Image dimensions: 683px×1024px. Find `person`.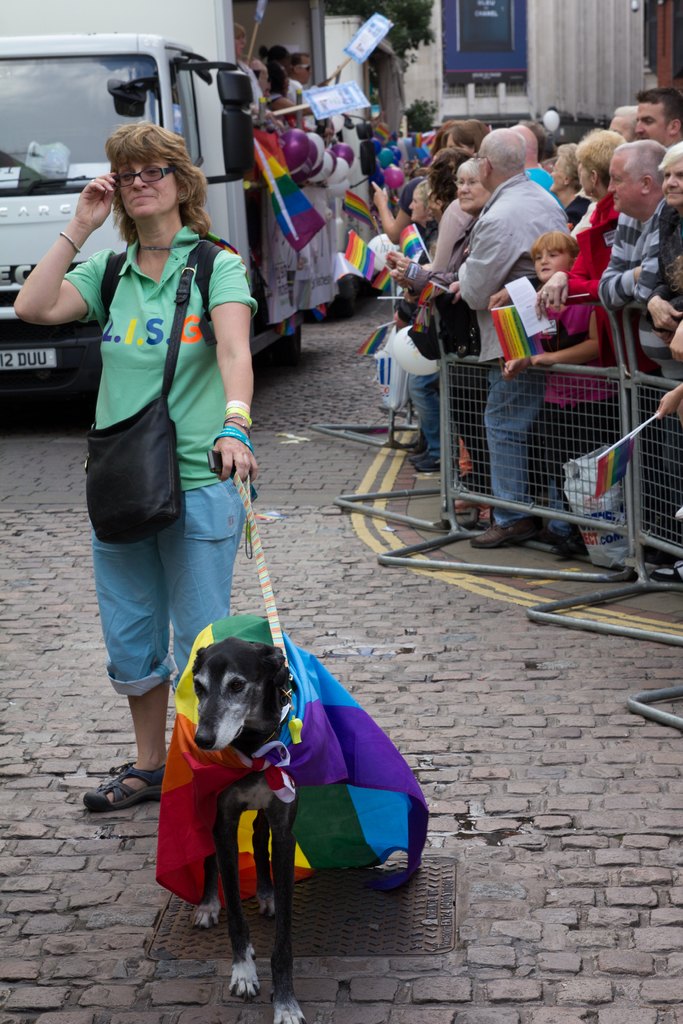
x1=292 y1=49 x2=327 y2=124.
